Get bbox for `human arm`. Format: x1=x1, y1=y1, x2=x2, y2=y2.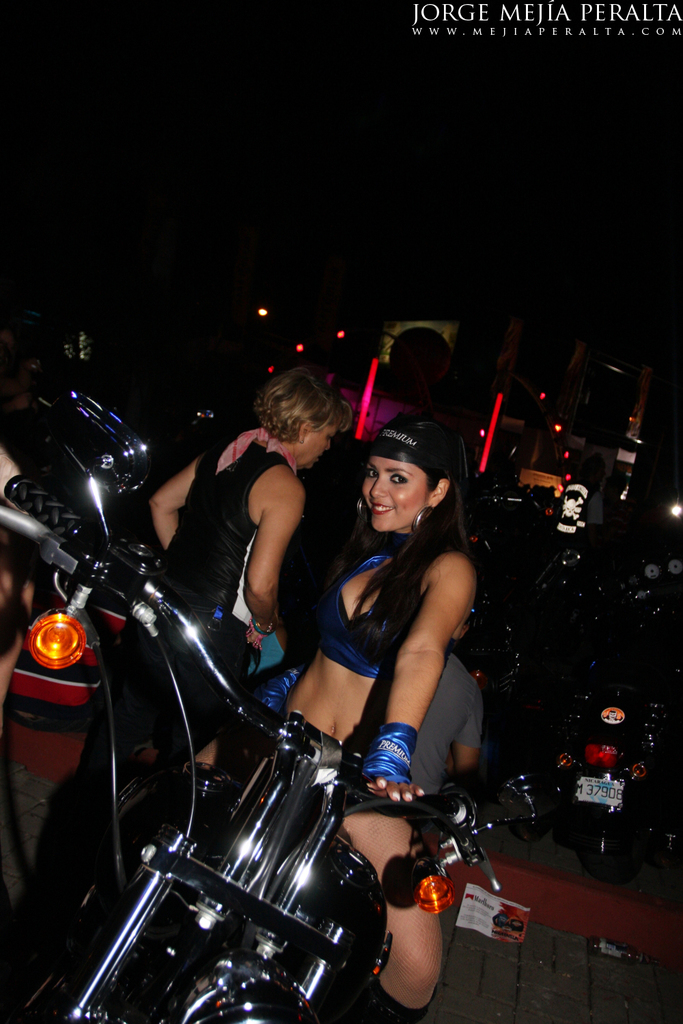
x1=362, y1=552, x2=472, y2=804.
